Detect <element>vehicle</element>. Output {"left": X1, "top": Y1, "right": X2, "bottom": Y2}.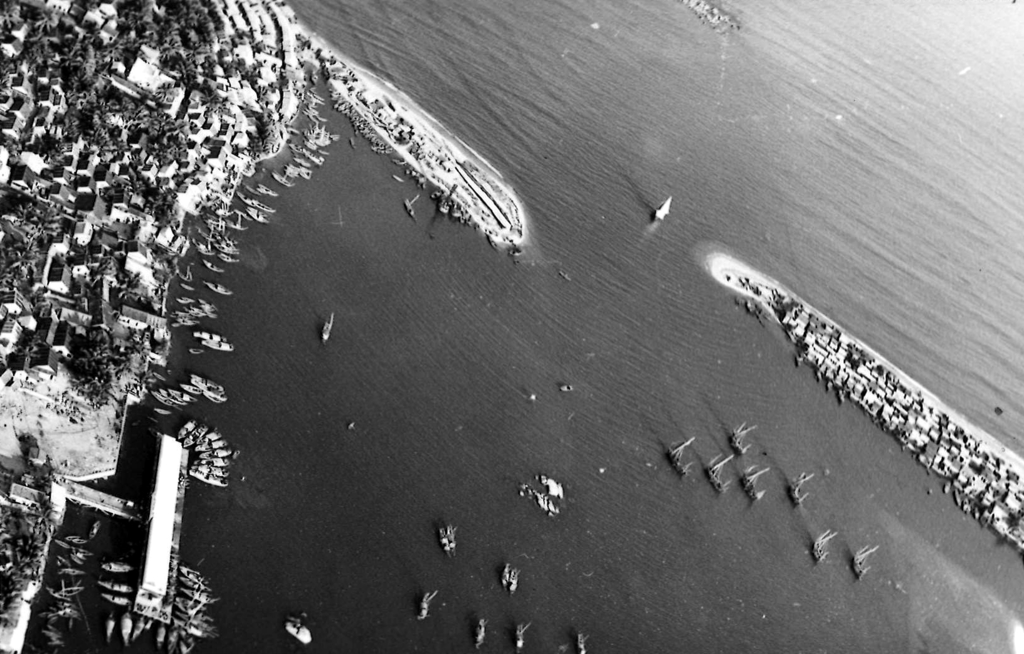
{"left": 706, "top": 452, "right": 733, "bottom": 494}.
